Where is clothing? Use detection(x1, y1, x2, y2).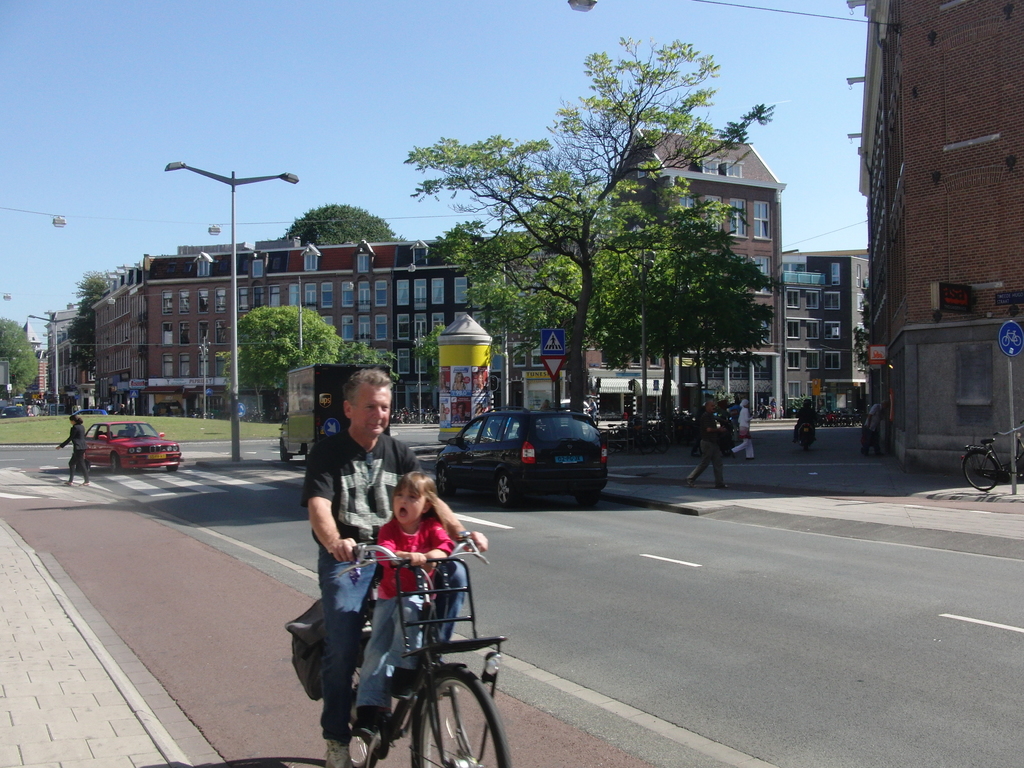
detection(871, 401, 884, 439).
